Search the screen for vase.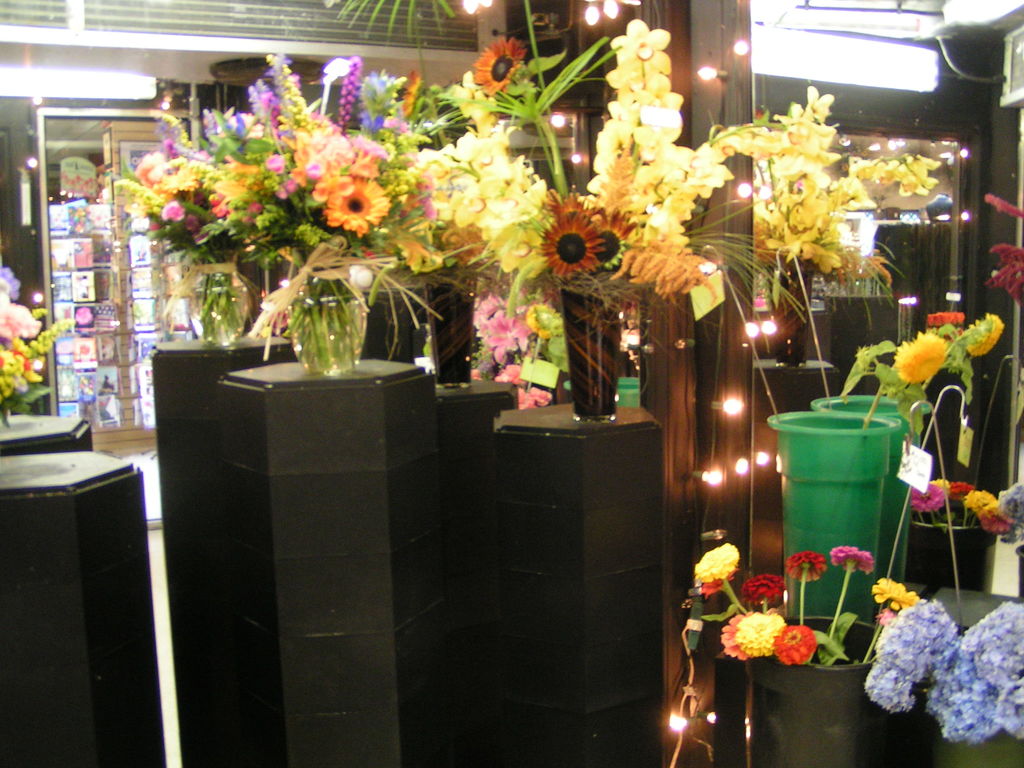
Found at 562/271/624/423.
